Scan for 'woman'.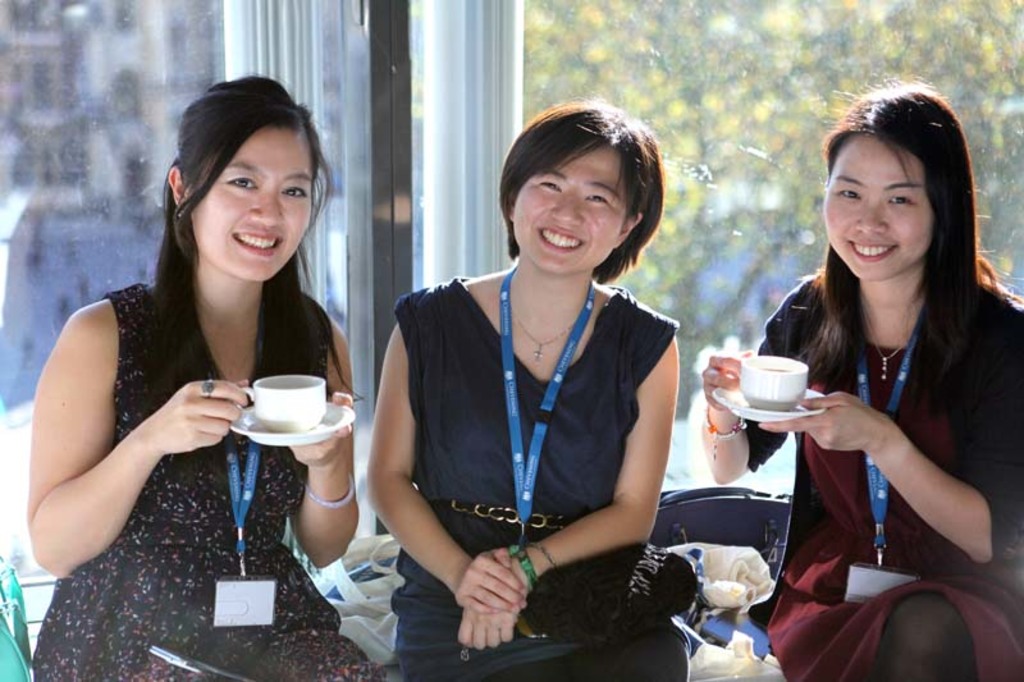
Scan result: bbox=[29, 93, 323, 647].
